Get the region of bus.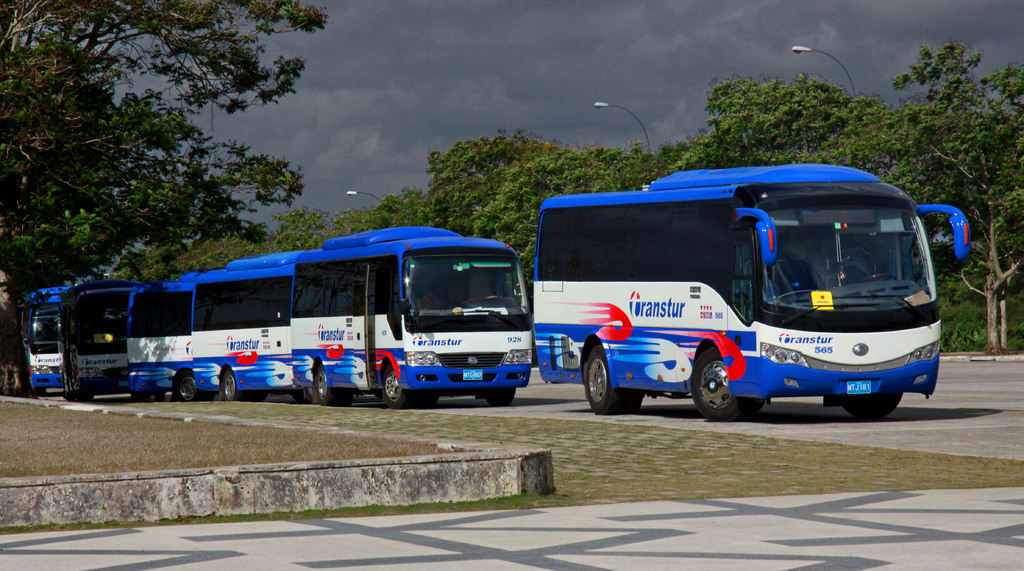
{"x1": 291, "y1": 225, "x2": 529, "y2": 415}.
